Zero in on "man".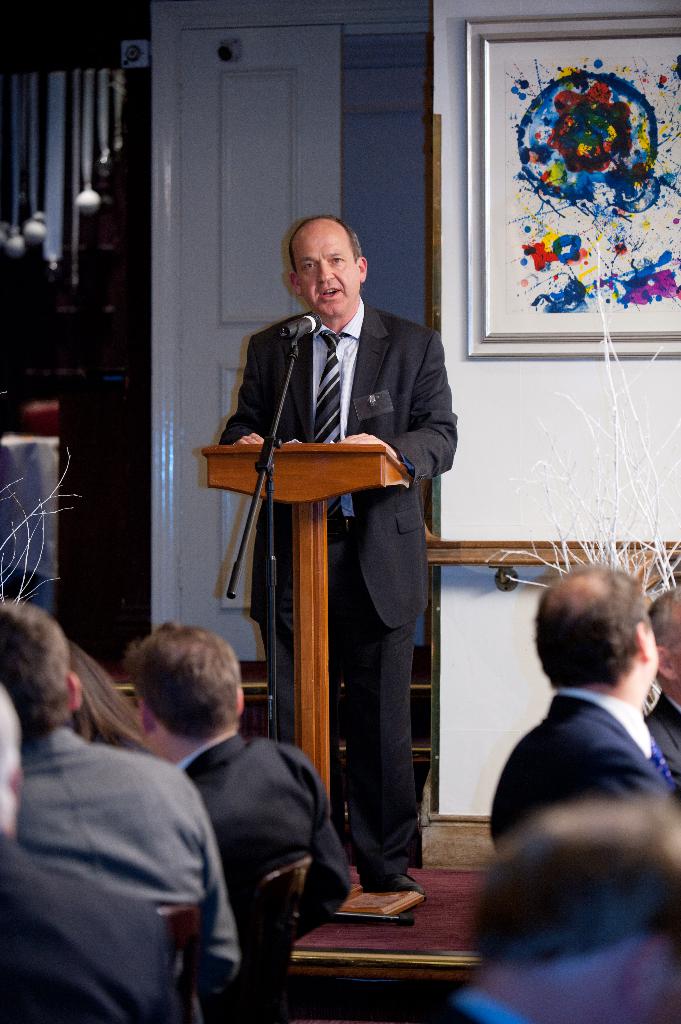
Zeroed in: box=[0, 598, 248, 975].
